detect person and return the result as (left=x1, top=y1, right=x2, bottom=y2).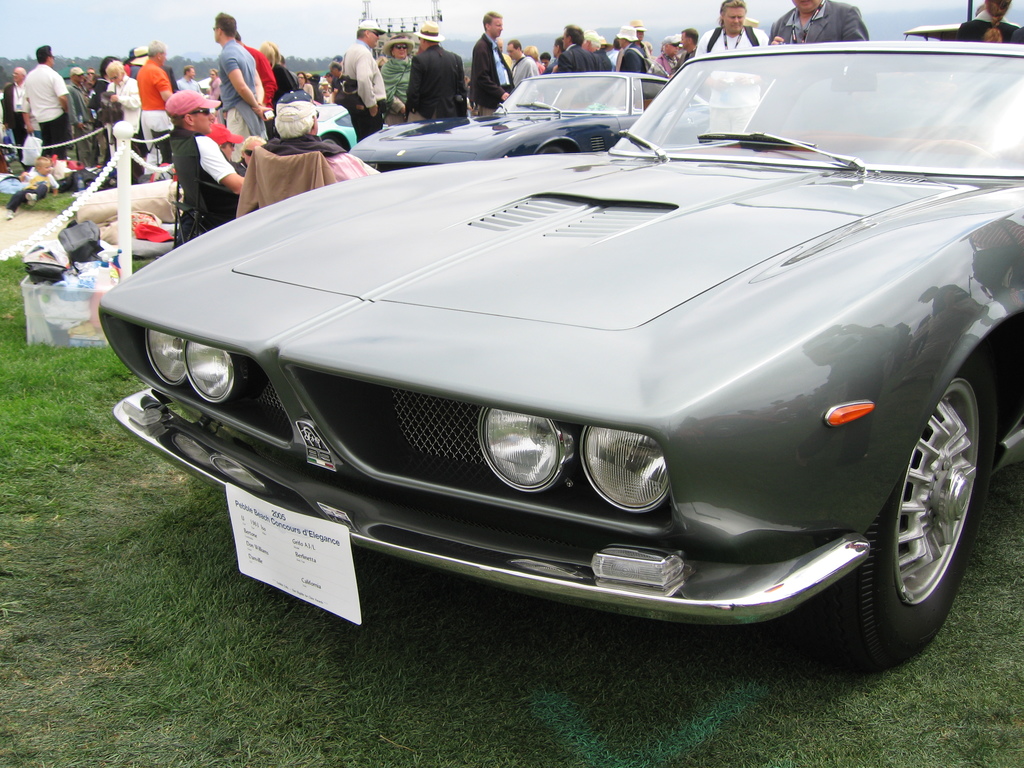
(left=406, top=20, right=469, bottom=124).
